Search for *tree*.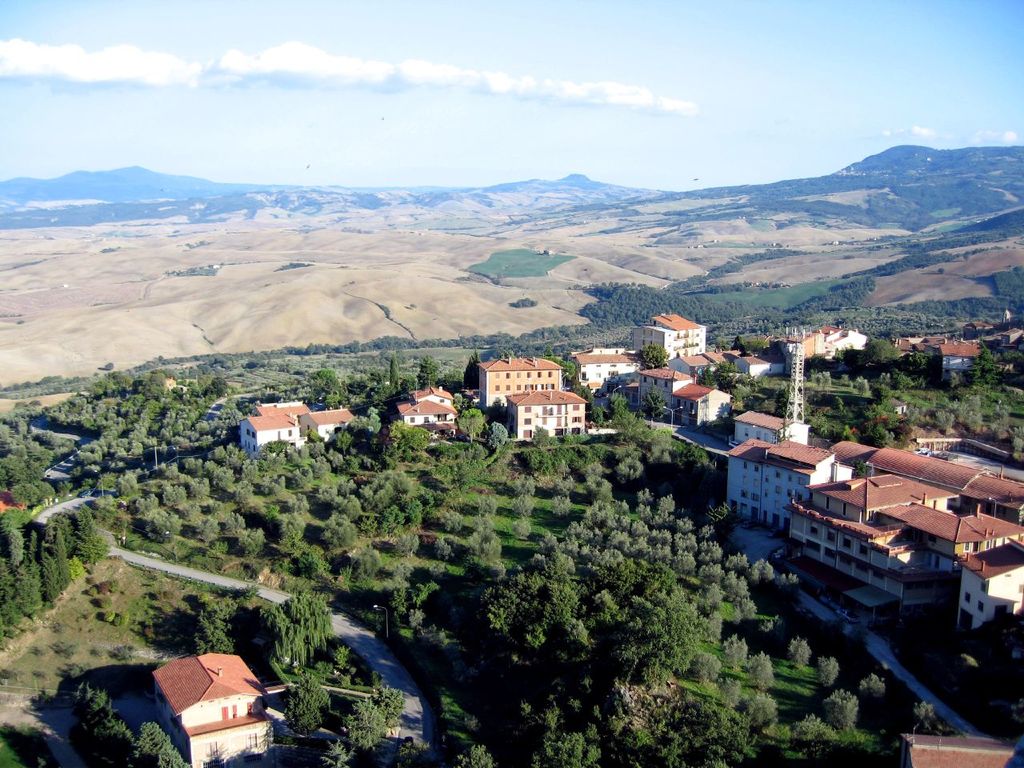
Found at bbox(486, 544, 560, 670).
